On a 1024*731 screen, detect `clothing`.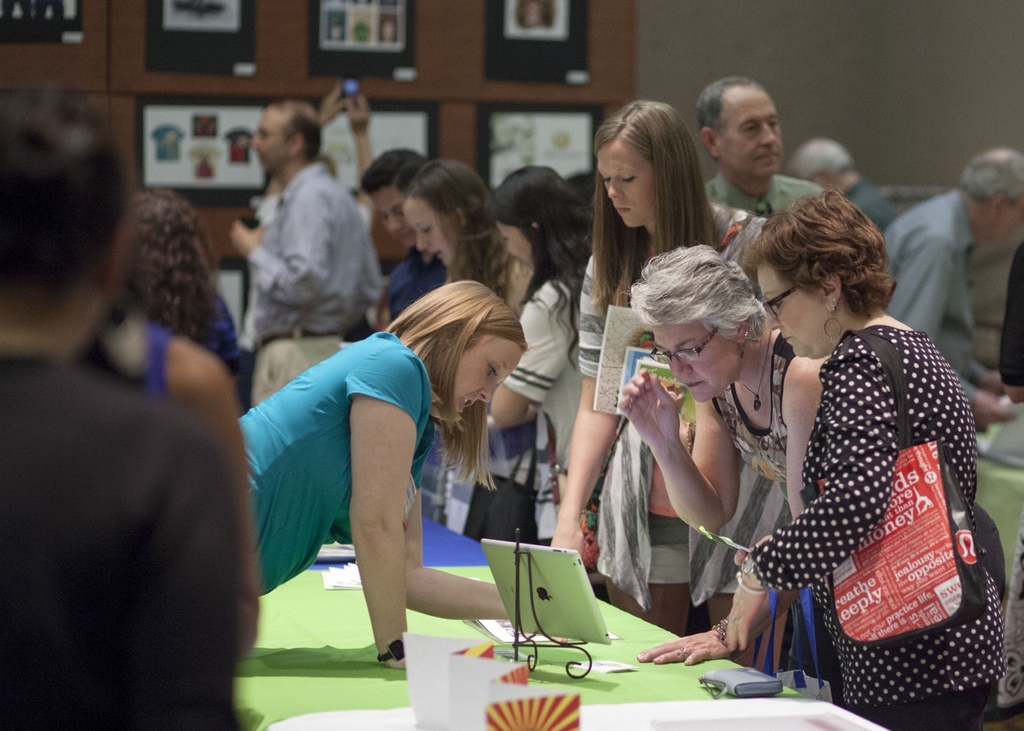
464,238,618,389.
